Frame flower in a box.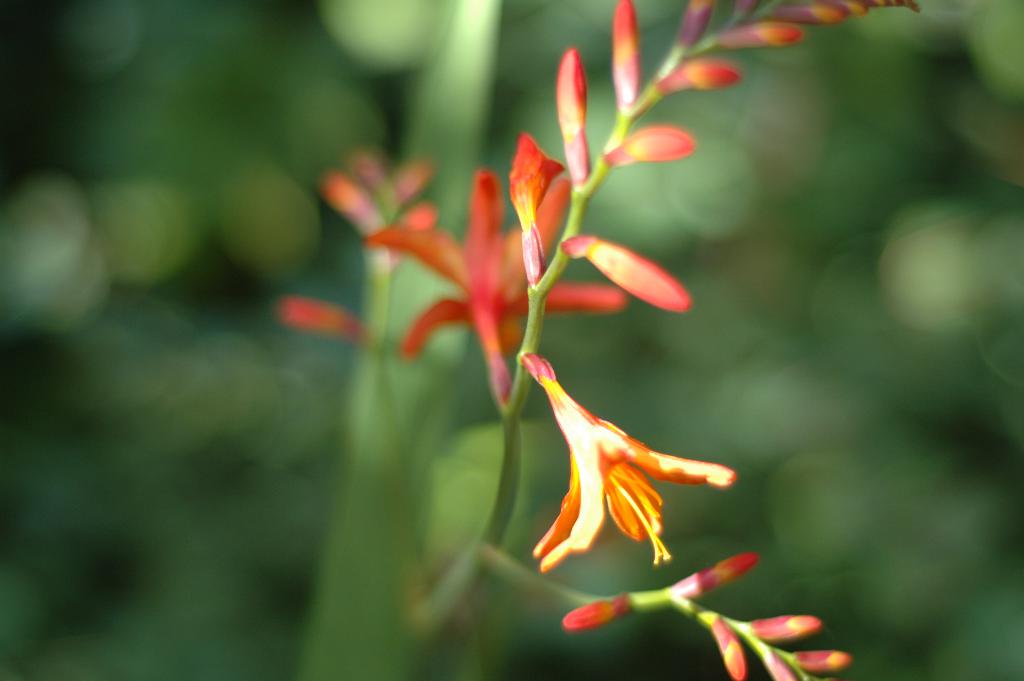
527,354,738,568.
